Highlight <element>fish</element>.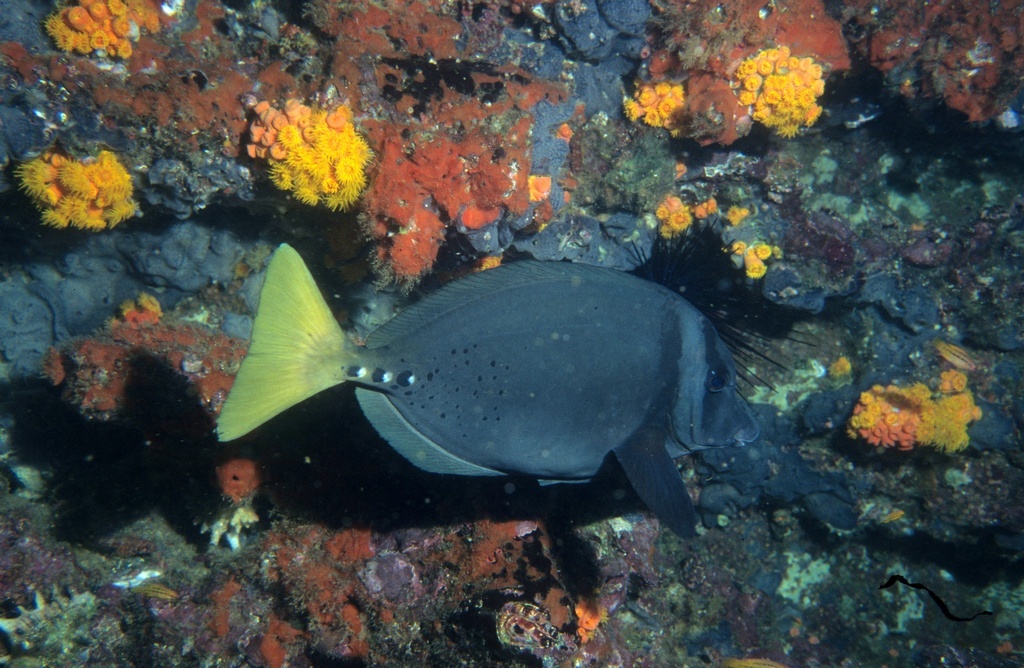
Highlighted region: detection(200, 260, 754, 558).
